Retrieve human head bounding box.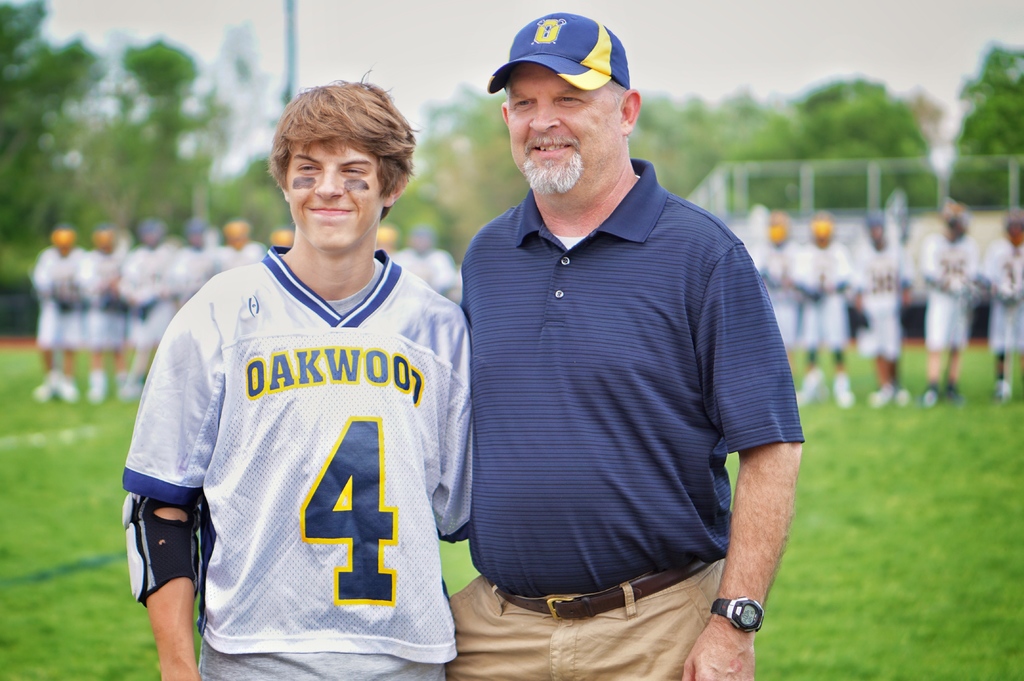
Bounding box: l=369, t=225, r=403, b=252.
